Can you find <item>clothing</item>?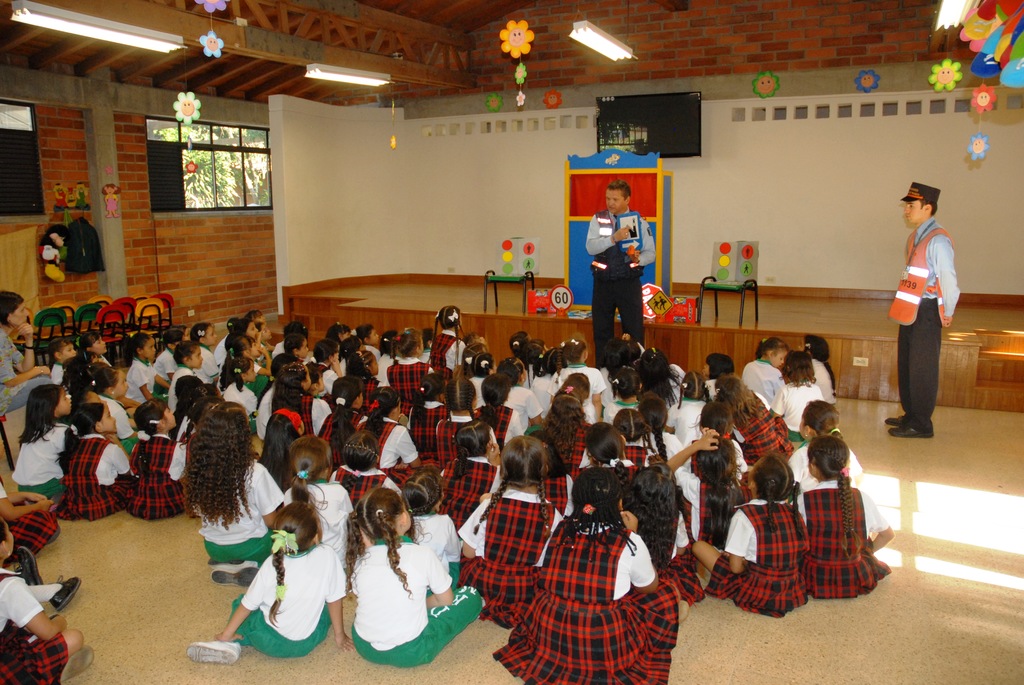
Yes, bounding box: <bbox>348, 537, 484, 672</bbox>.
